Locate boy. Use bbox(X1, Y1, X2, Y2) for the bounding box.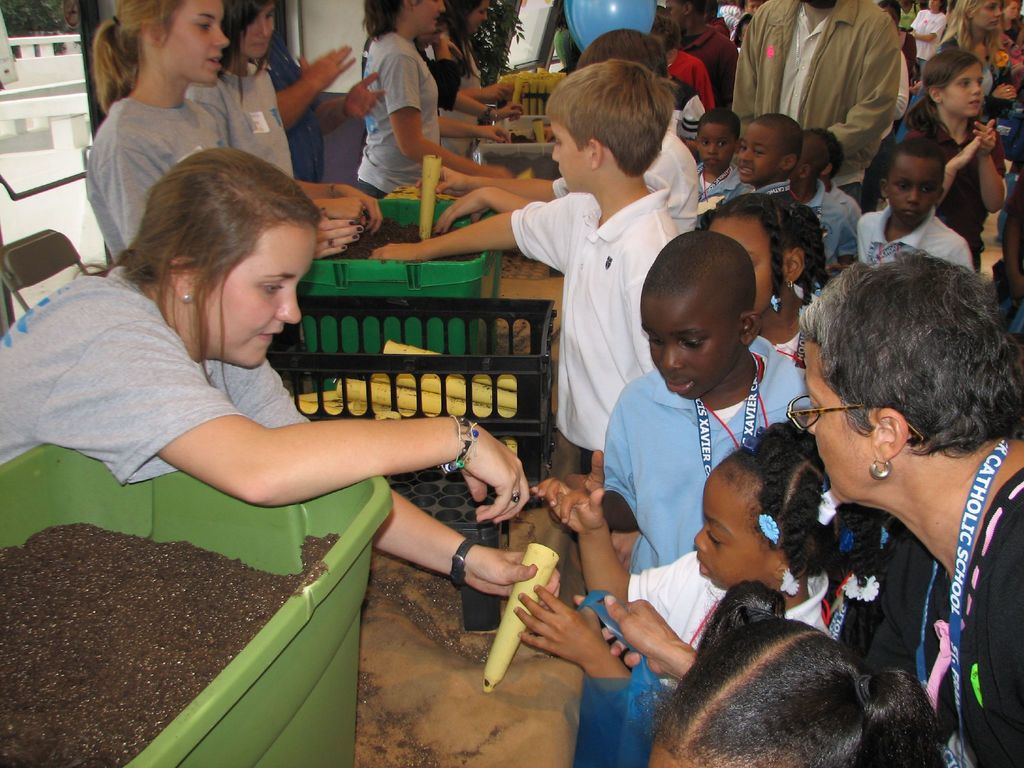
bbox(692, 109, 755, 234).
